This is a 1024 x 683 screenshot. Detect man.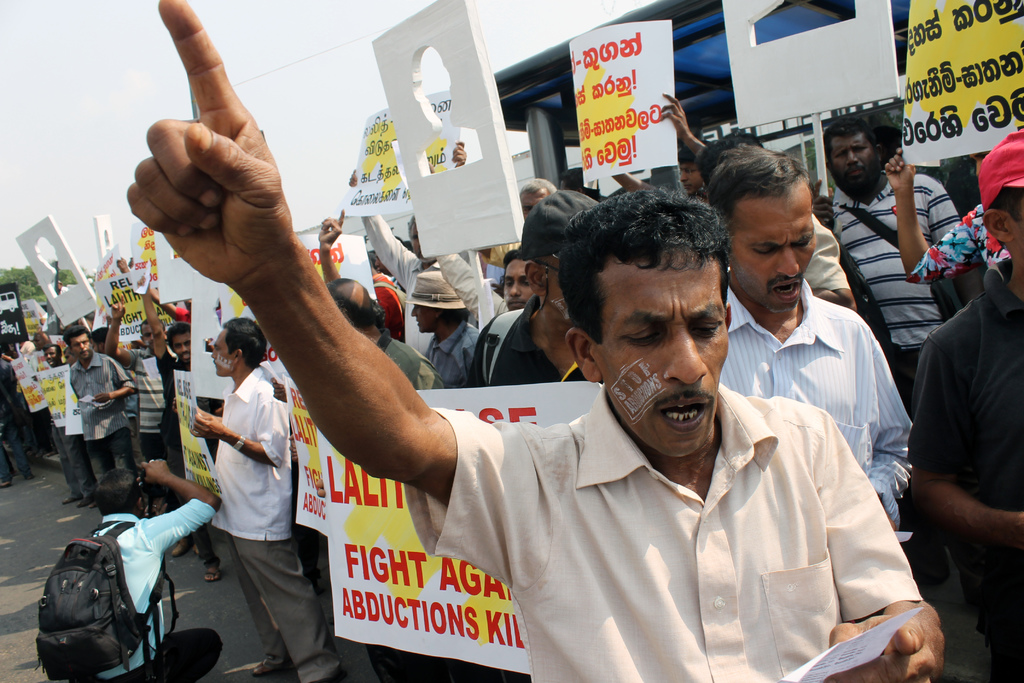
x1=812, y1=113, x2=958, y2=368.
